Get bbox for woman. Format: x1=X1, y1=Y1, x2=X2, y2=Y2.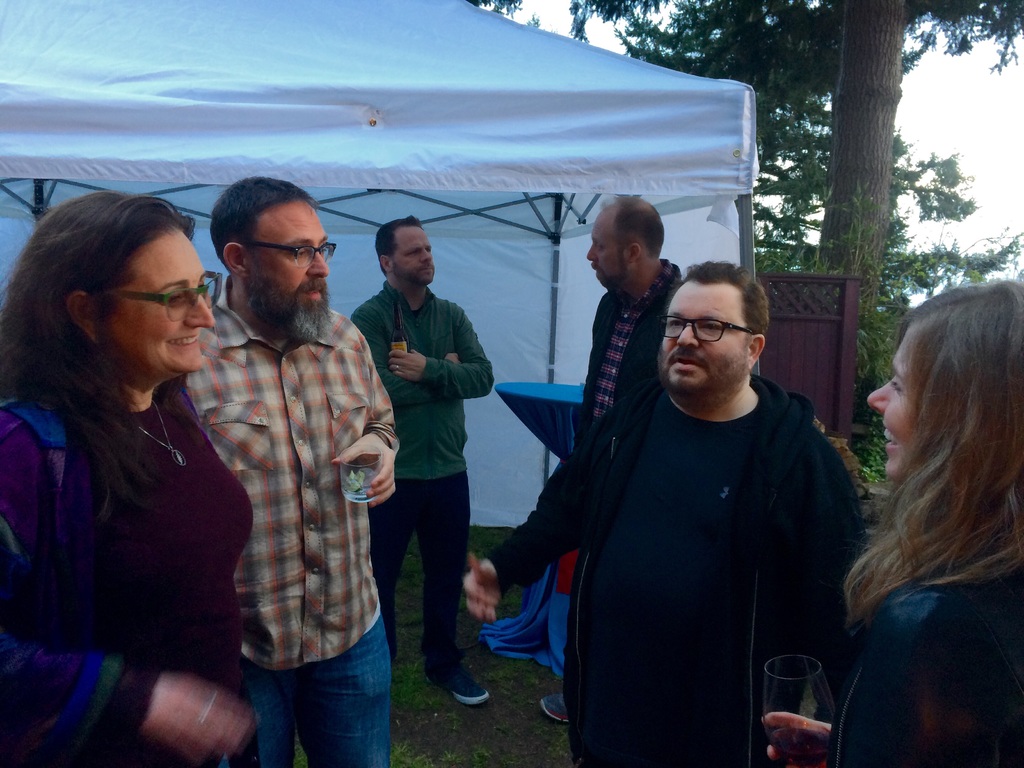
x1=760, y1=275, x2=1023, y2=767.
